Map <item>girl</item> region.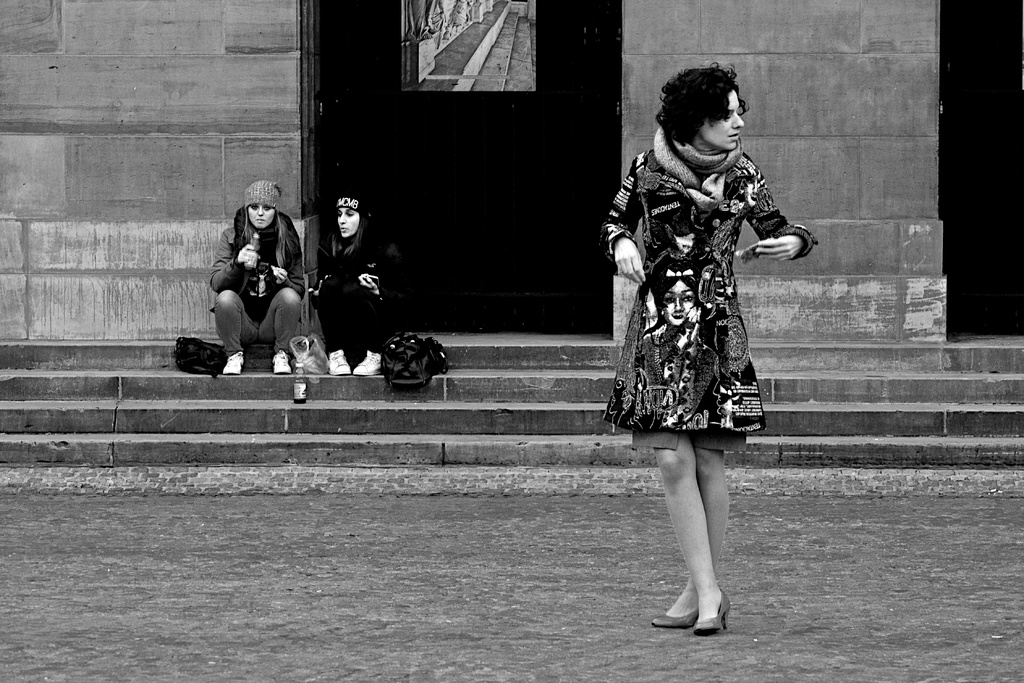
Mapped to crop(211, 180, 304, 381).
